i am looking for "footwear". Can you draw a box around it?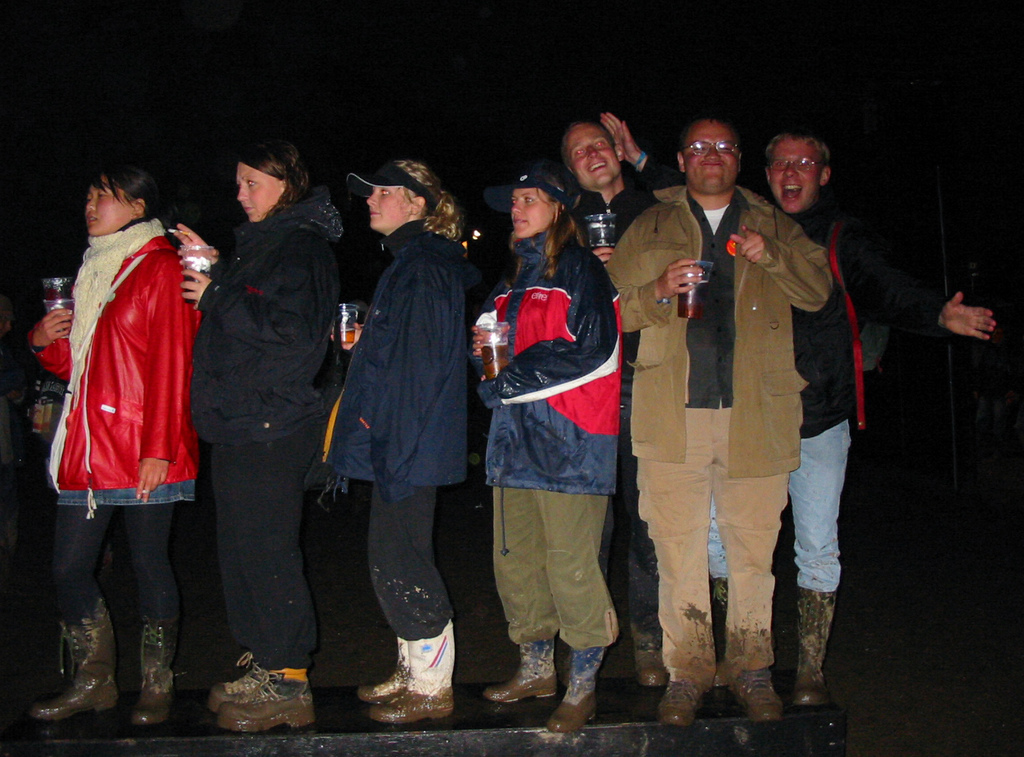
Sure, the bounding box is select_region(546, 645, 604, 736).
